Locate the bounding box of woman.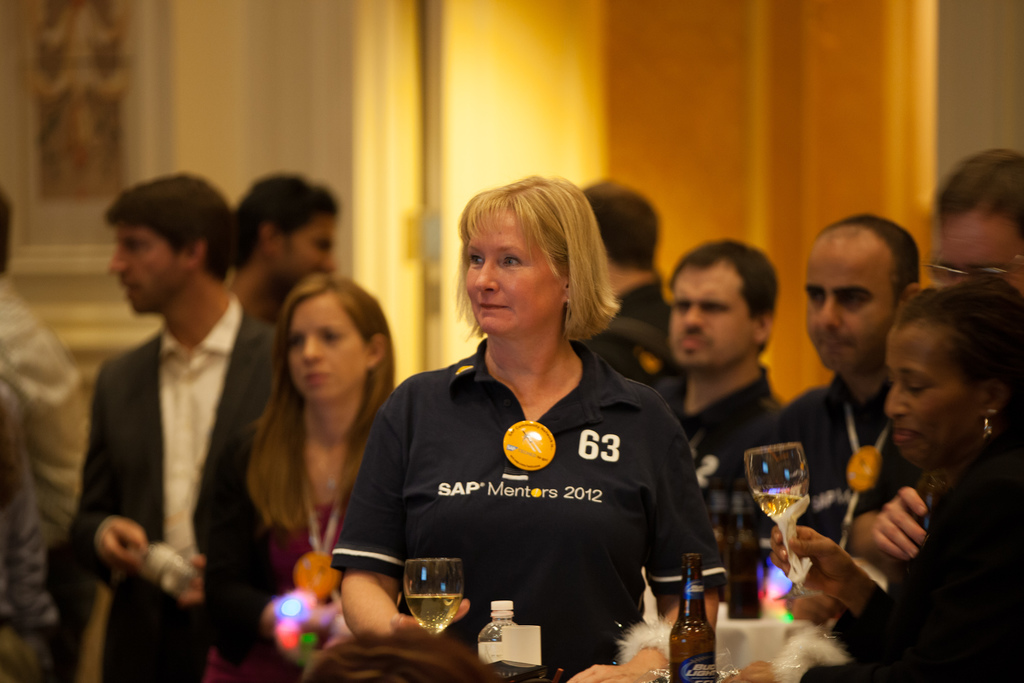
Bounding box: [x1=353, y1=192, x2=706, y2=672].
